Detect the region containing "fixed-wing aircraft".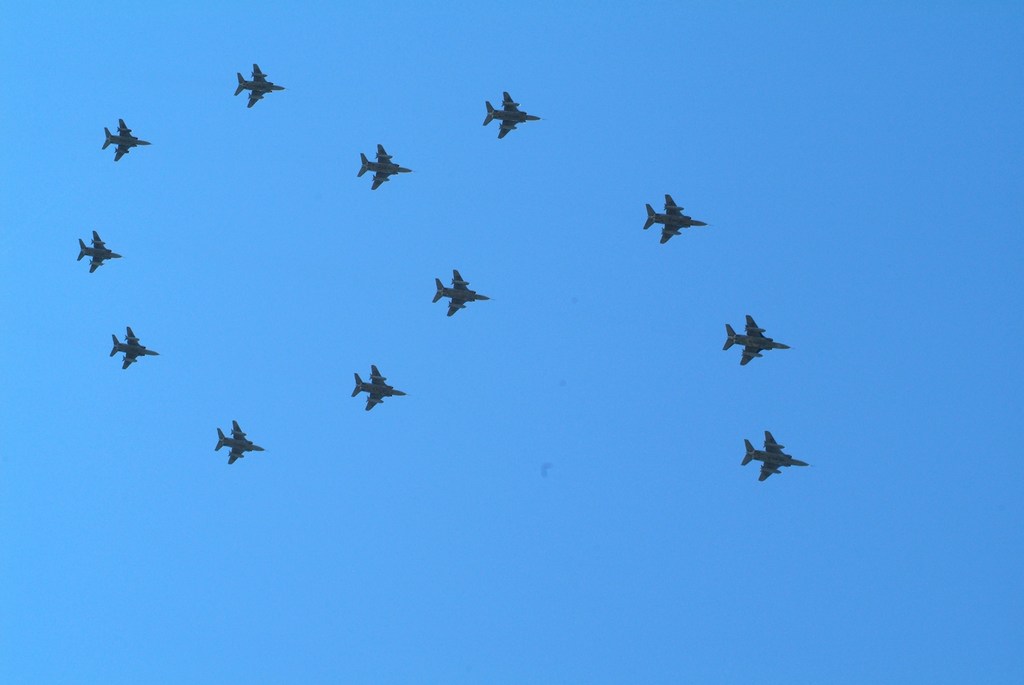
<box>481,87,543,144</box>.
